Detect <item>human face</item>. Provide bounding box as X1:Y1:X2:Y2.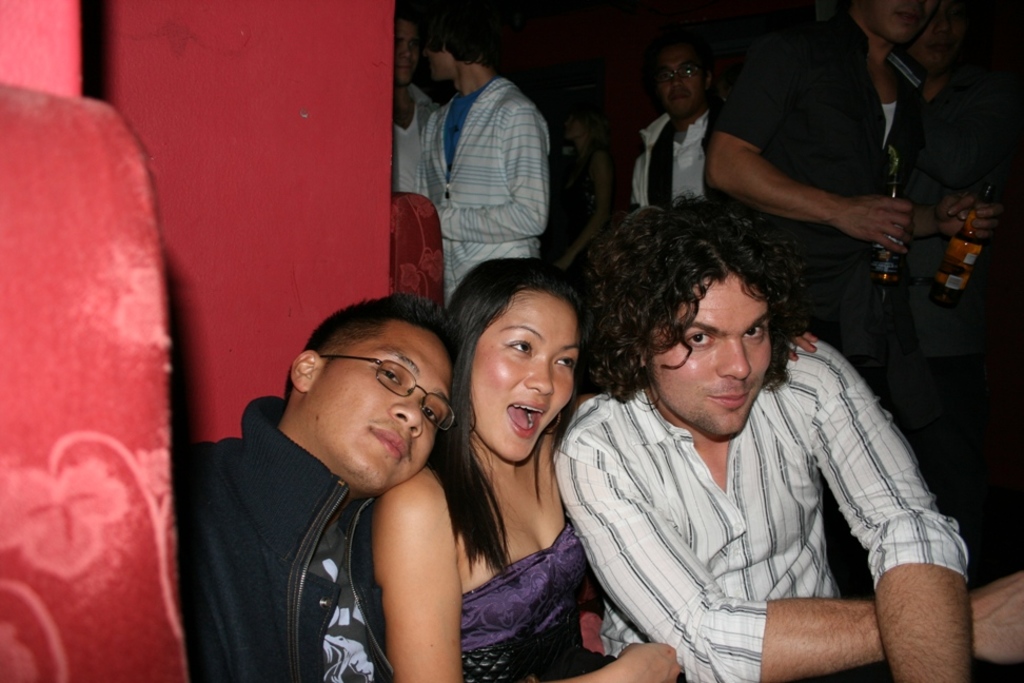
394:19:419:86.
